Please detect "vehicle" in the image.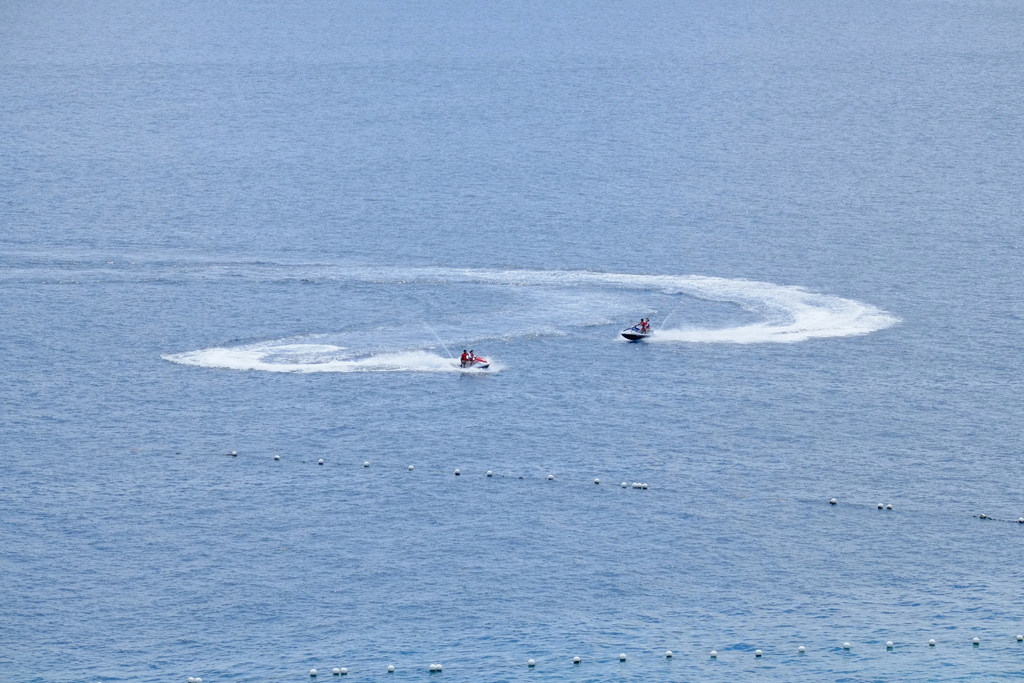
Rect(623, 325, 650, 345).
